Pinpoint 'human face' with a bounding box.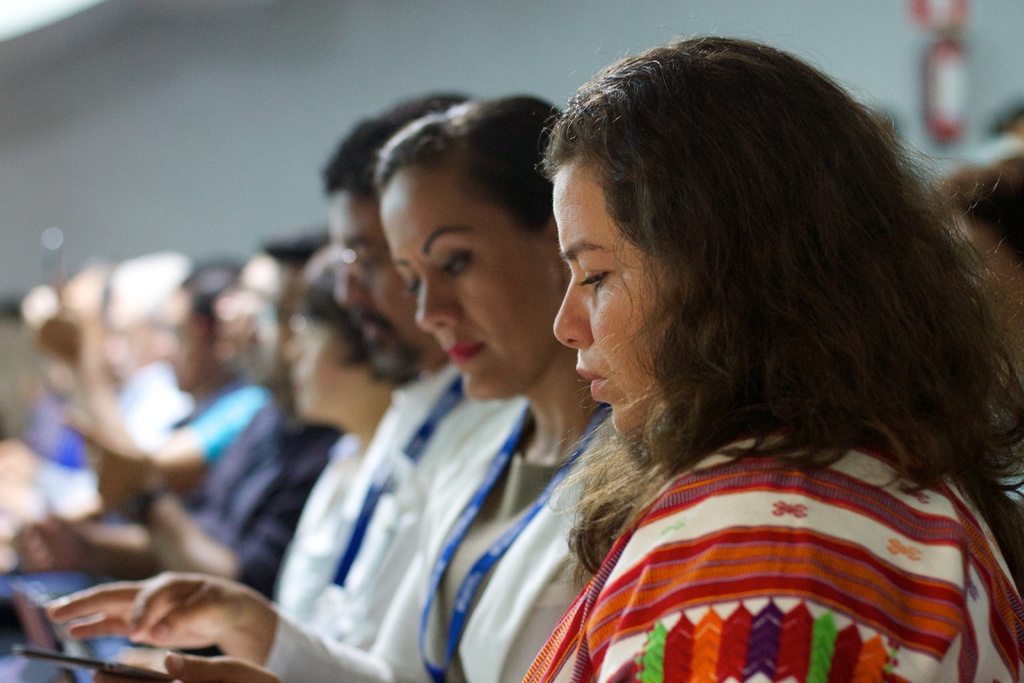
BBox(157, 294, 207, 391).
